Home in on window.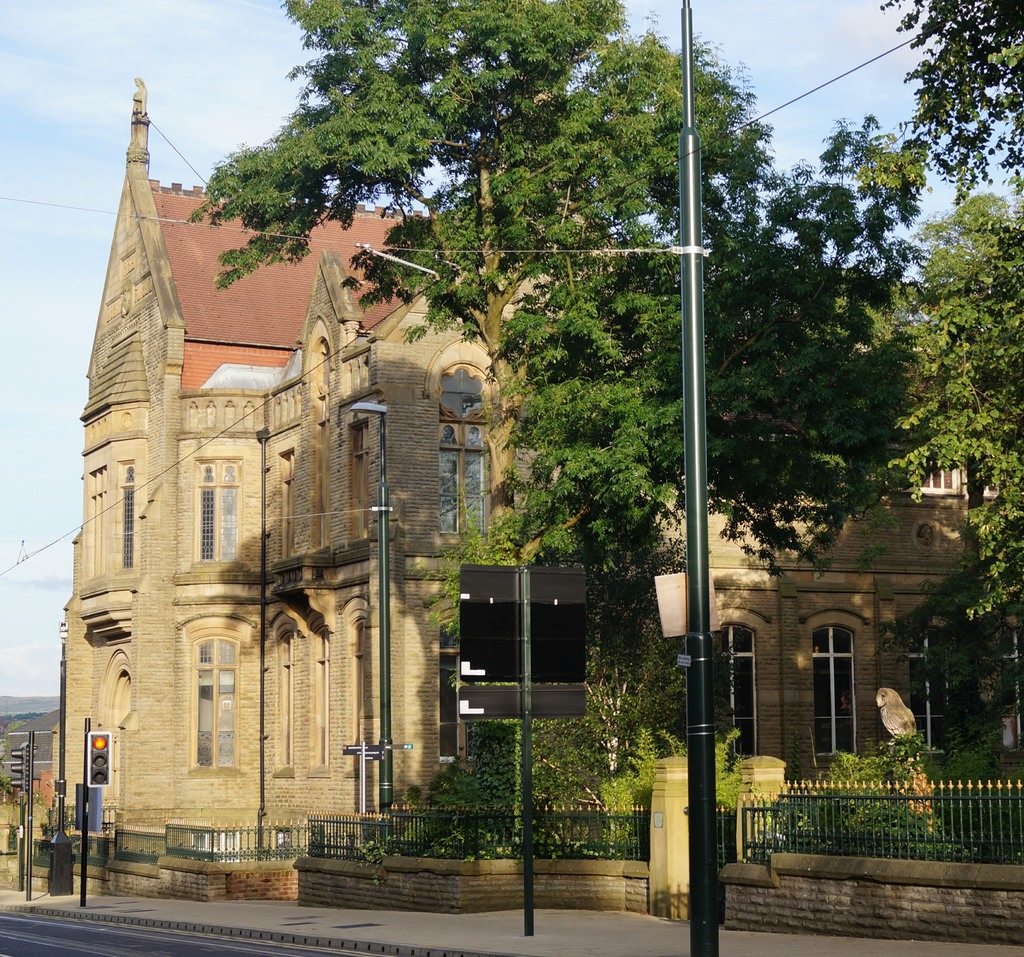
Homed in at x1=436, y1=363, x2=488, y2=534.
